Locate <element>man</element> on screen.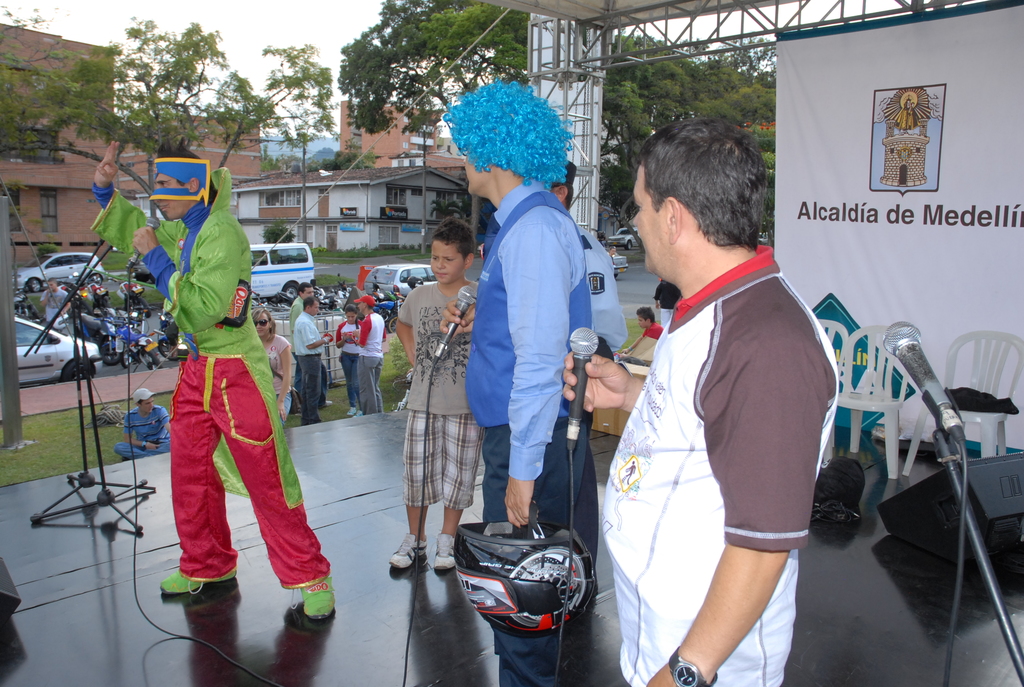
On screen at locate(442, 80, 588, 686).
